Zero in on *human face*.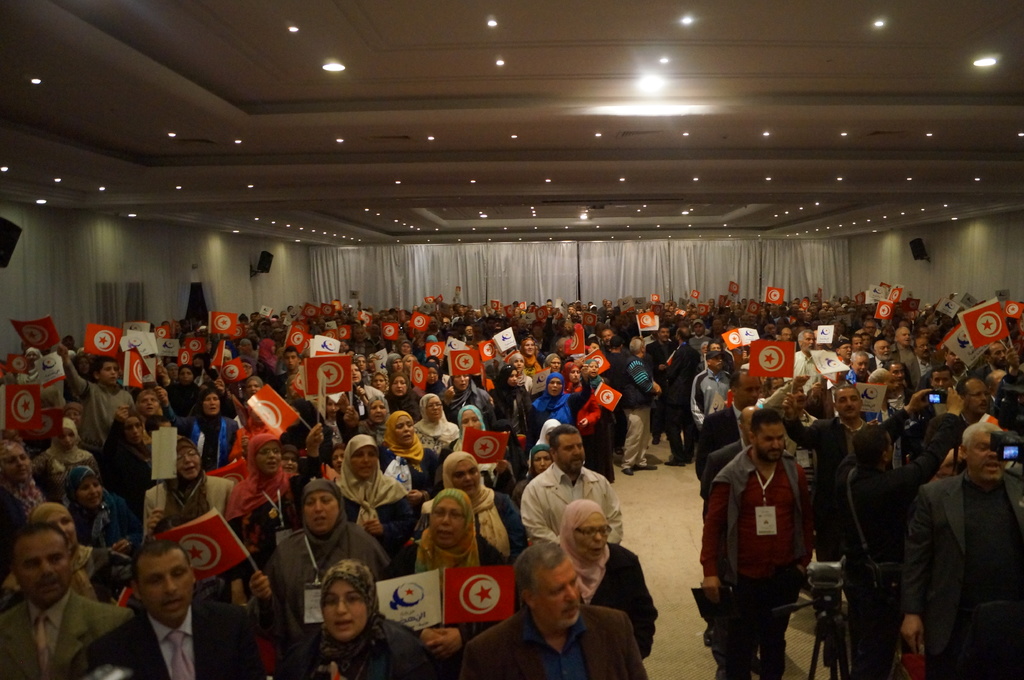
Zeroed in: Rect(175, 442, 201, 480).
